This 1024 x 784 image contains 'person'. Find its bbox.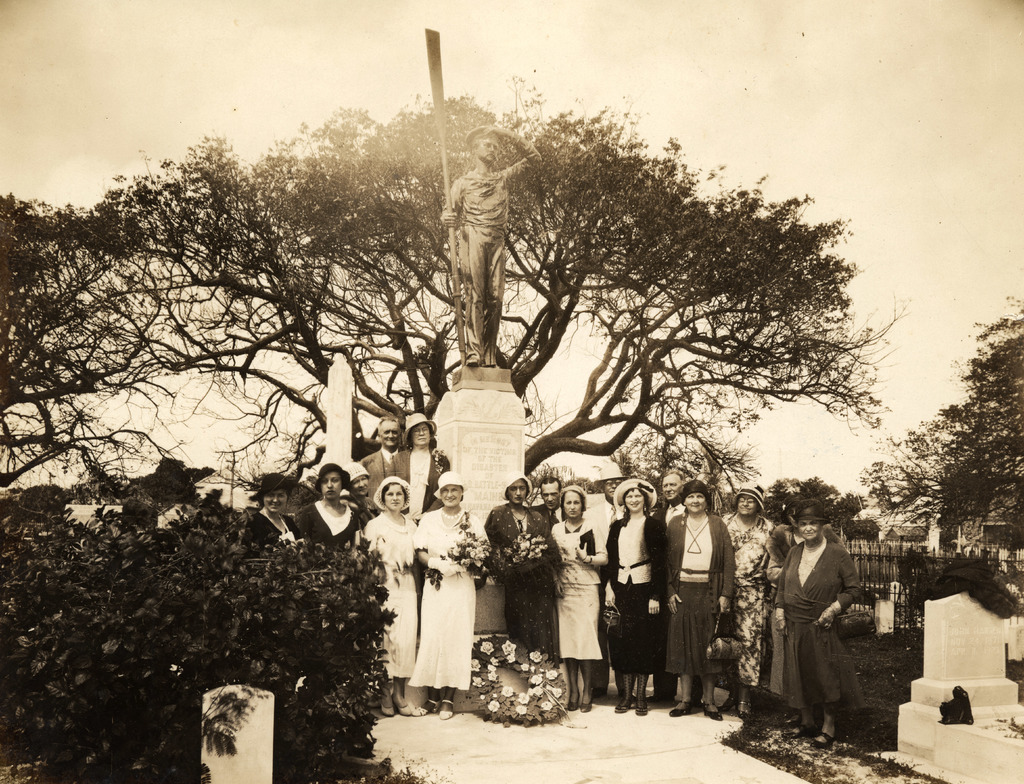
rect(357, 408, 407, 527).
